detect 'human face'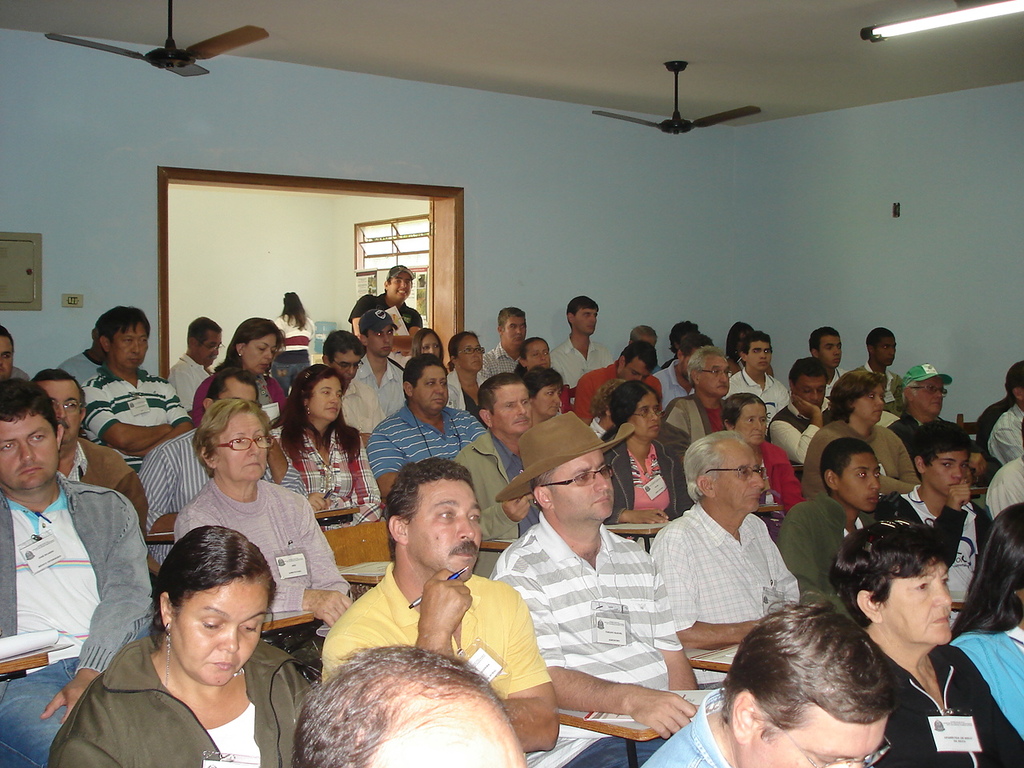
630, 390, 661, 437
